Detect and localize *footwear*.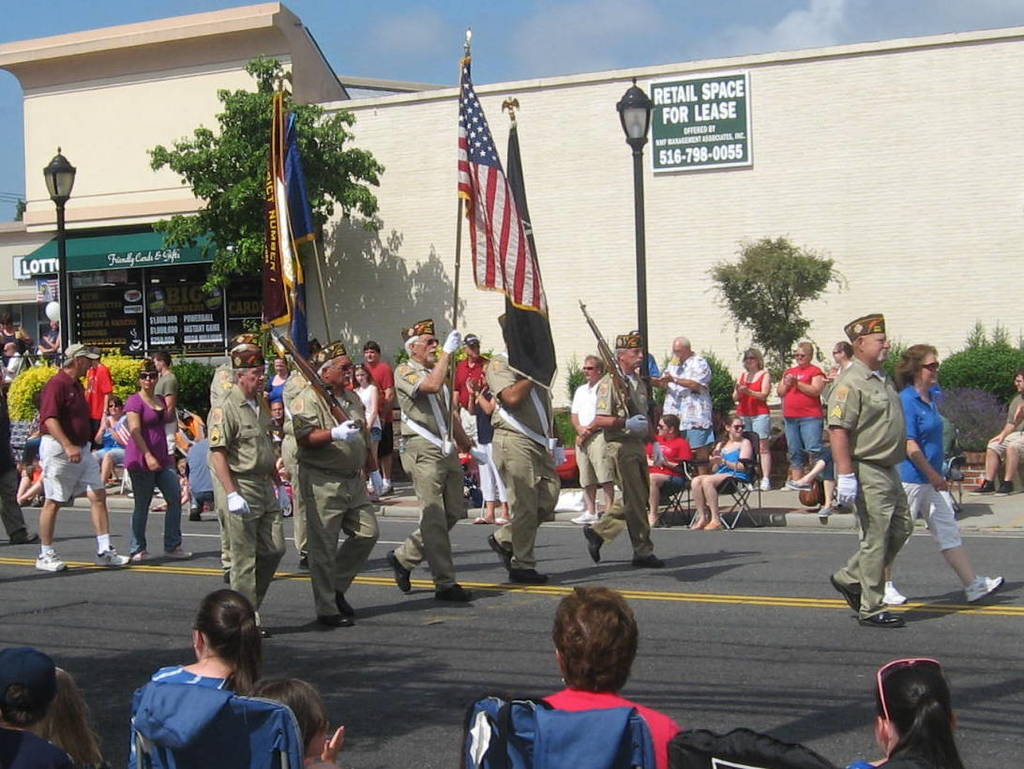
Localized at <bbox>134, 548, 154, 561</bbox>.
